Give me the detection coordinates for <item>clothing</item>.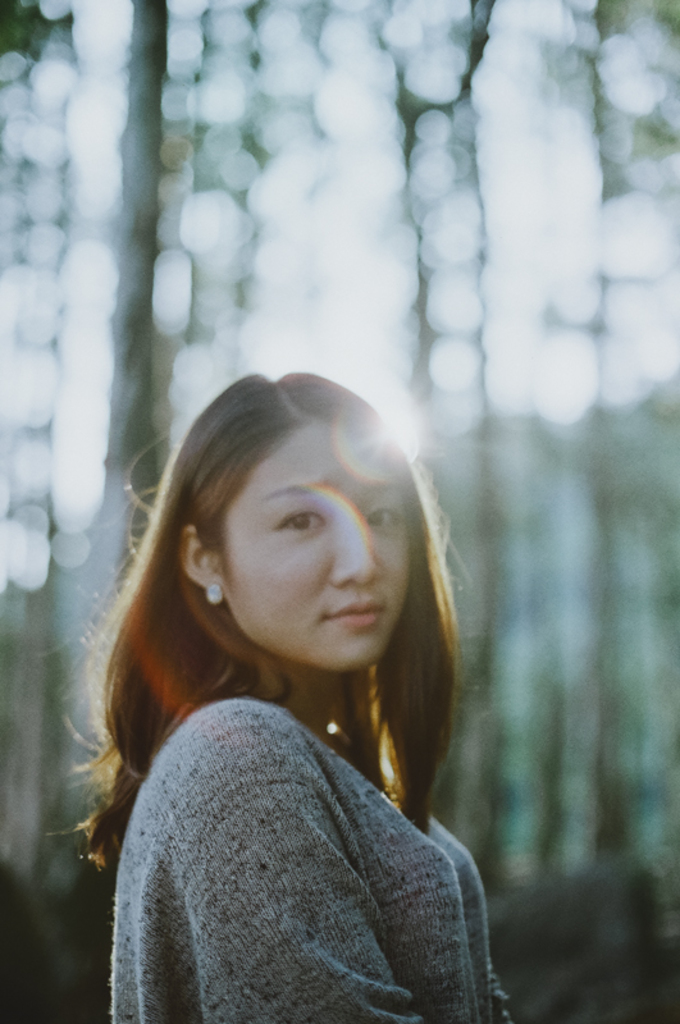
region(100, 671, 508, 1023).
